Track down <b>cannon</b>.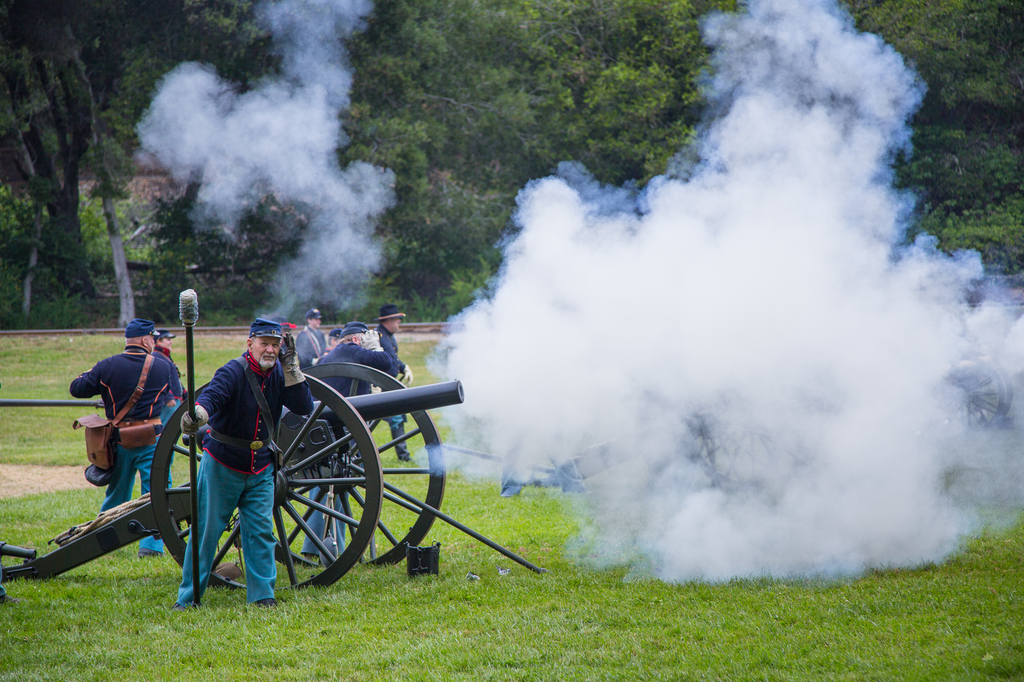
Tracked to left=0, top=289, right=550, bottom=599.
